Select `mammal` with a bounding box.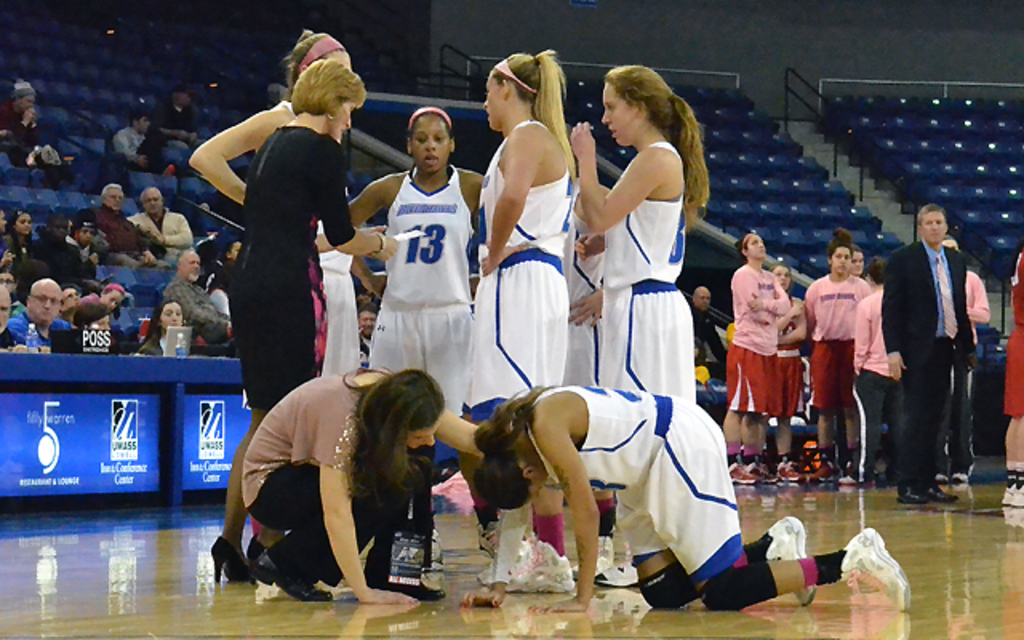
568, 61, 693, 586.
